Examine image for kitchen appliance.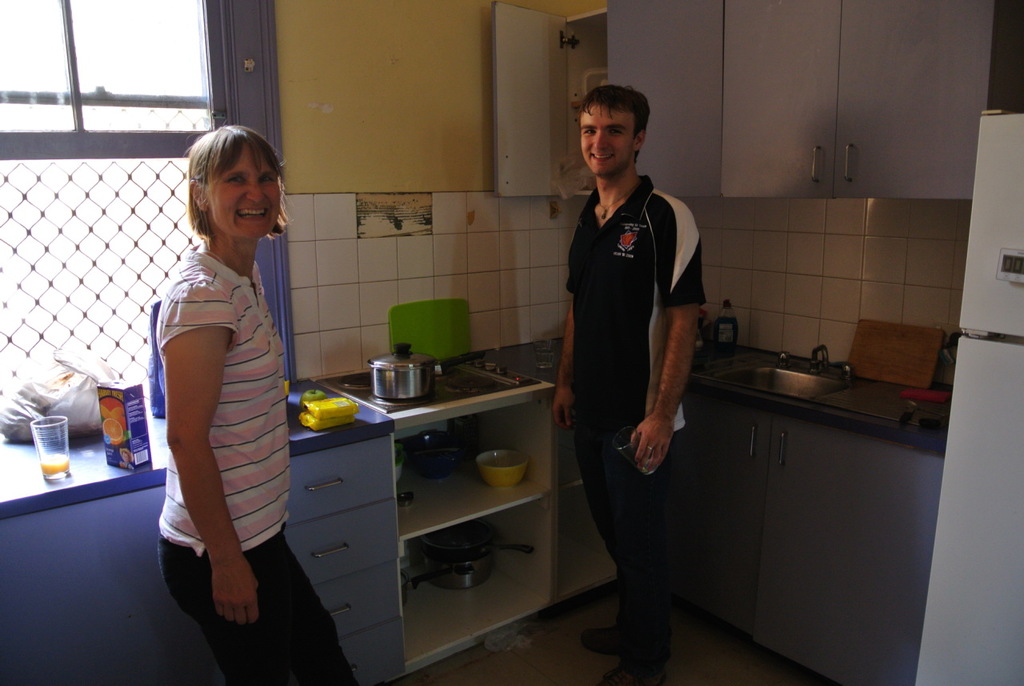
Examination result: crop(916, 106, 1023, 685).
